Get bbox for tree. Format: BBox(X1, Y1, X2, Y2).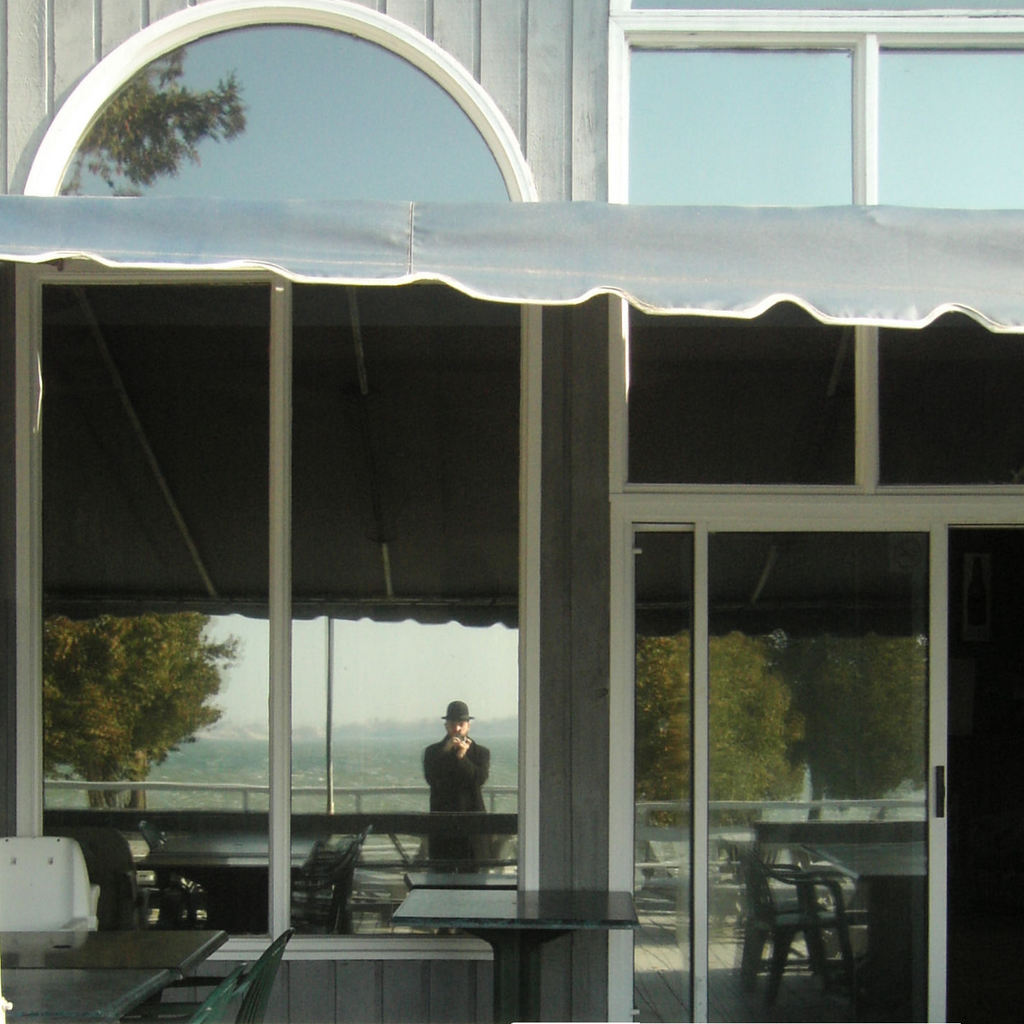
BBox(796, 568, 918, 835).
